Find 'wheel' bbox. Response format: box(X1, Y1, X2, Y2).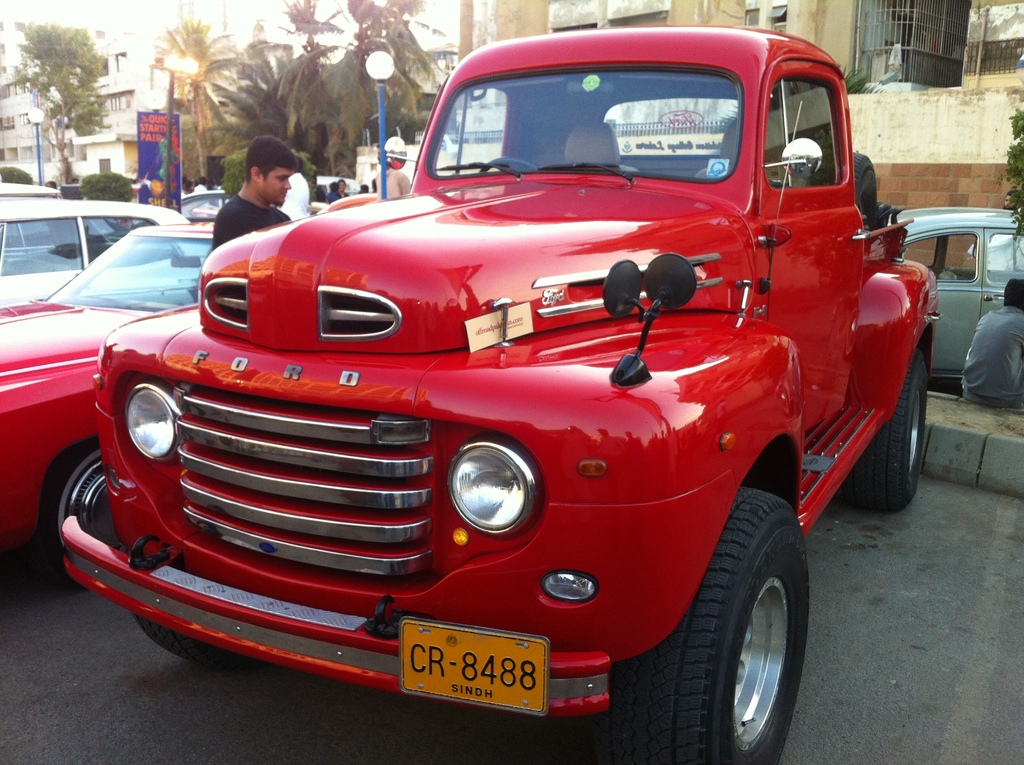
box(44, 439, 122, 579).
